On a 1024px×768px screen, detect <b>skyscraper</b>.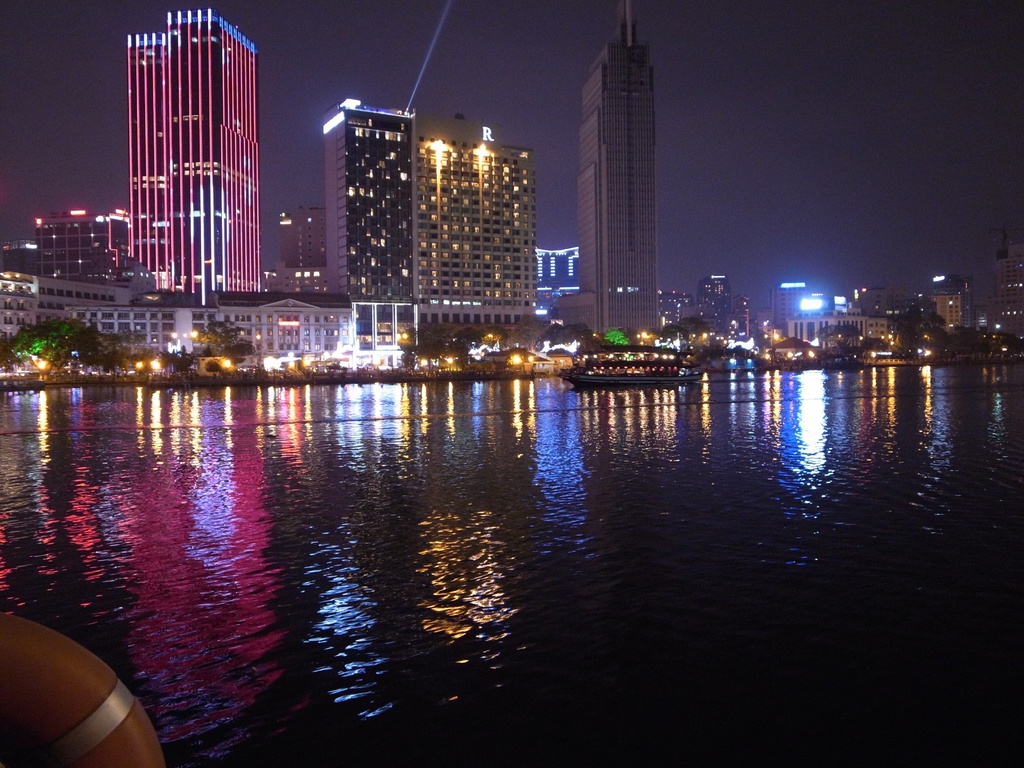
<region>263, 208, 330, 294</region>.
